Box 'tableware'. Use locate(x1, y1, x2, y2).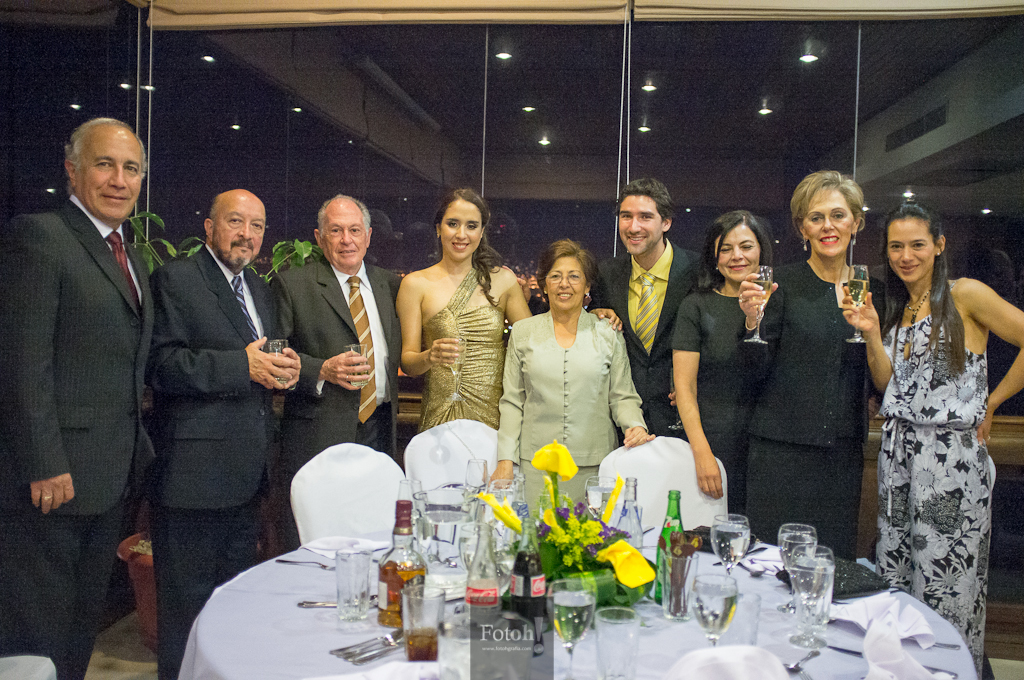
locate(333, 547, 370, 625).
